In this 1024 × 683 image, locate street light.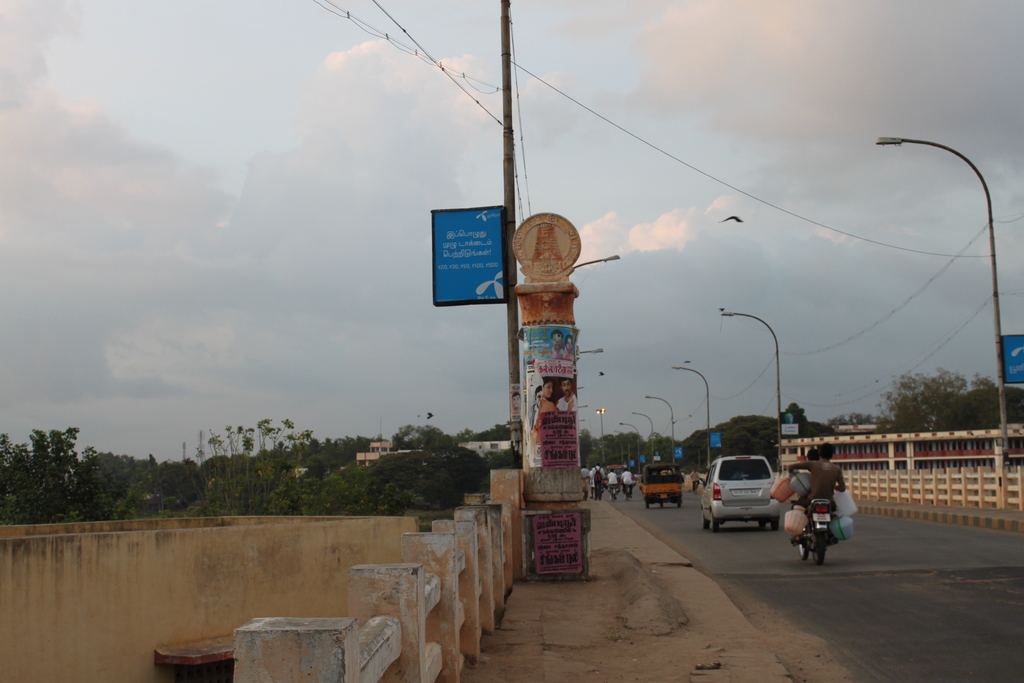
Bounding box: x1=668, y1=363, x2=721, y2=465.
